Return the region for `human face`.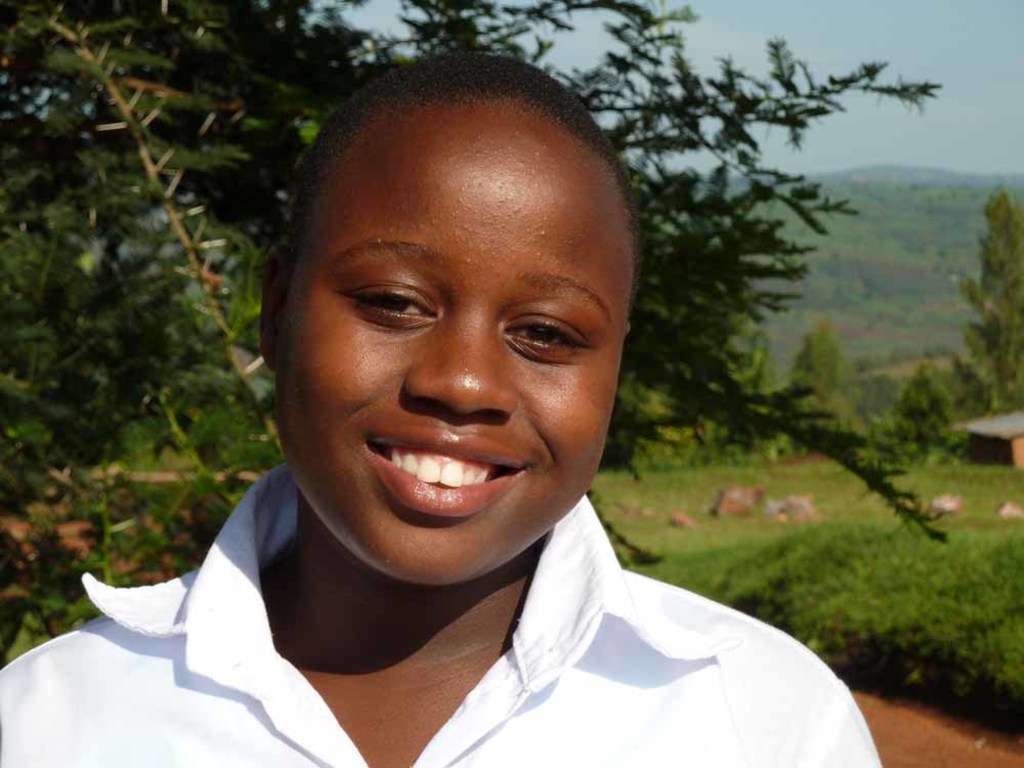
bbox=(268, 98, 624, 585).
